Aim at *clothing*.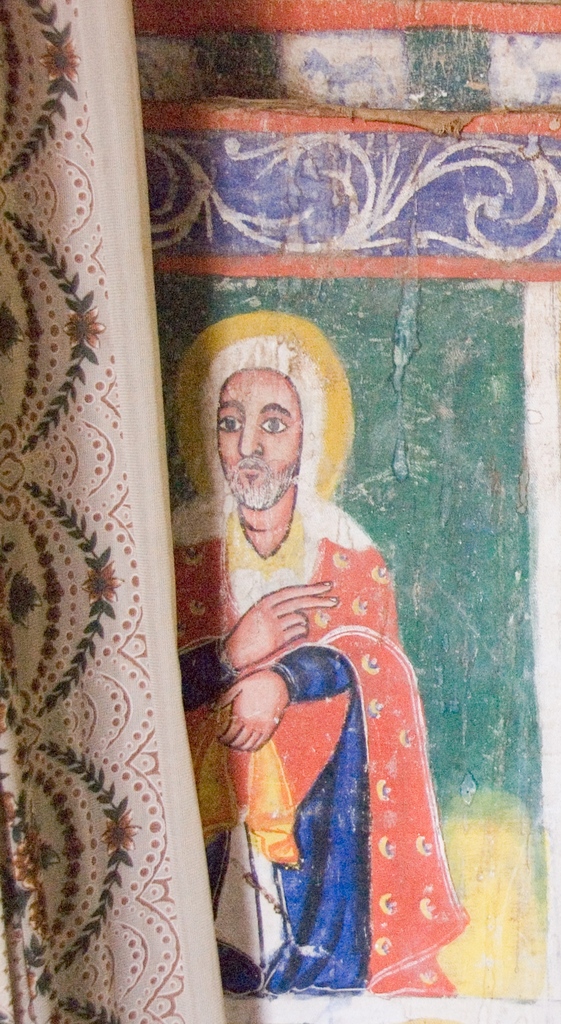
Aimed at [159, 429, 430, 950].
